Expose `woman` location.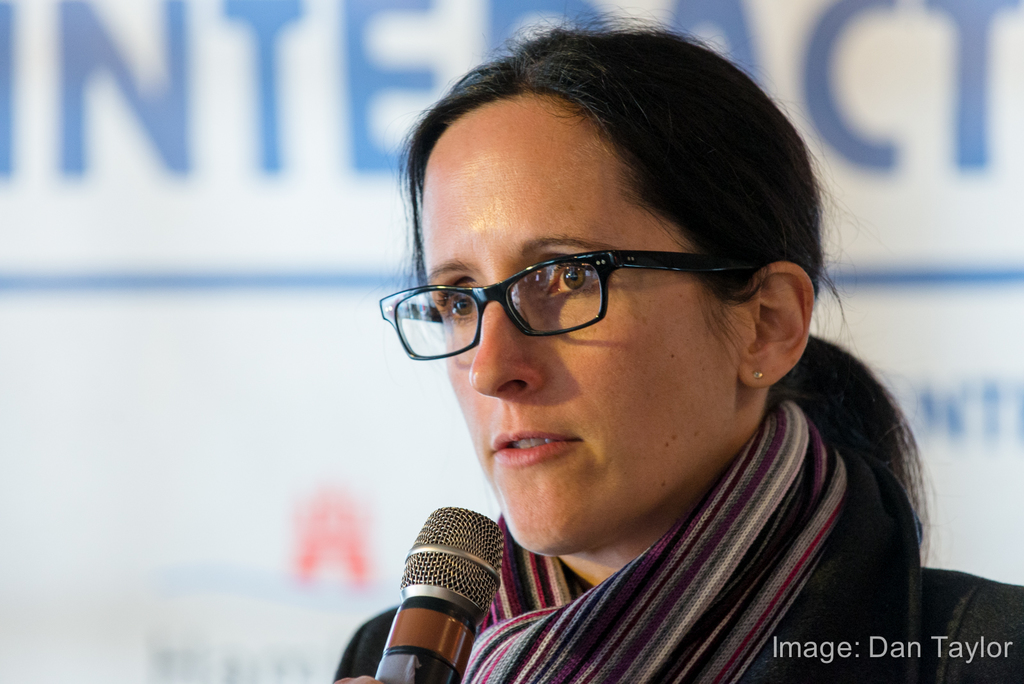
Exposed at bbox=(328, 4, 1023, 682).
